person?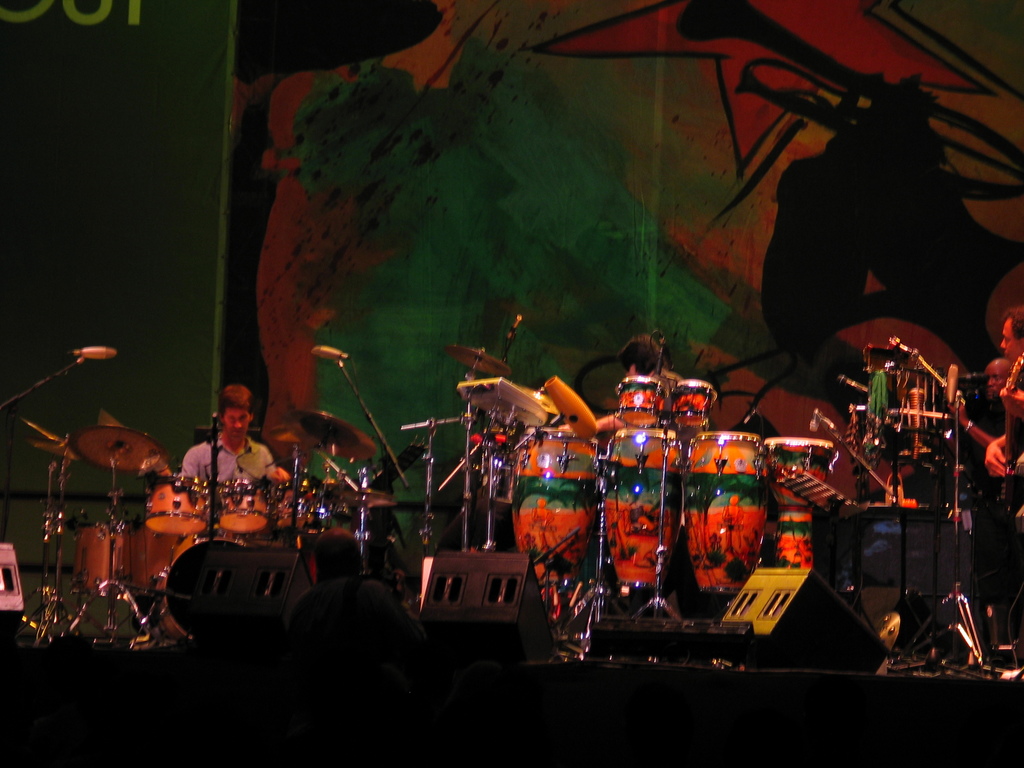
x1=182, y1=377, x2=275, y2=492
